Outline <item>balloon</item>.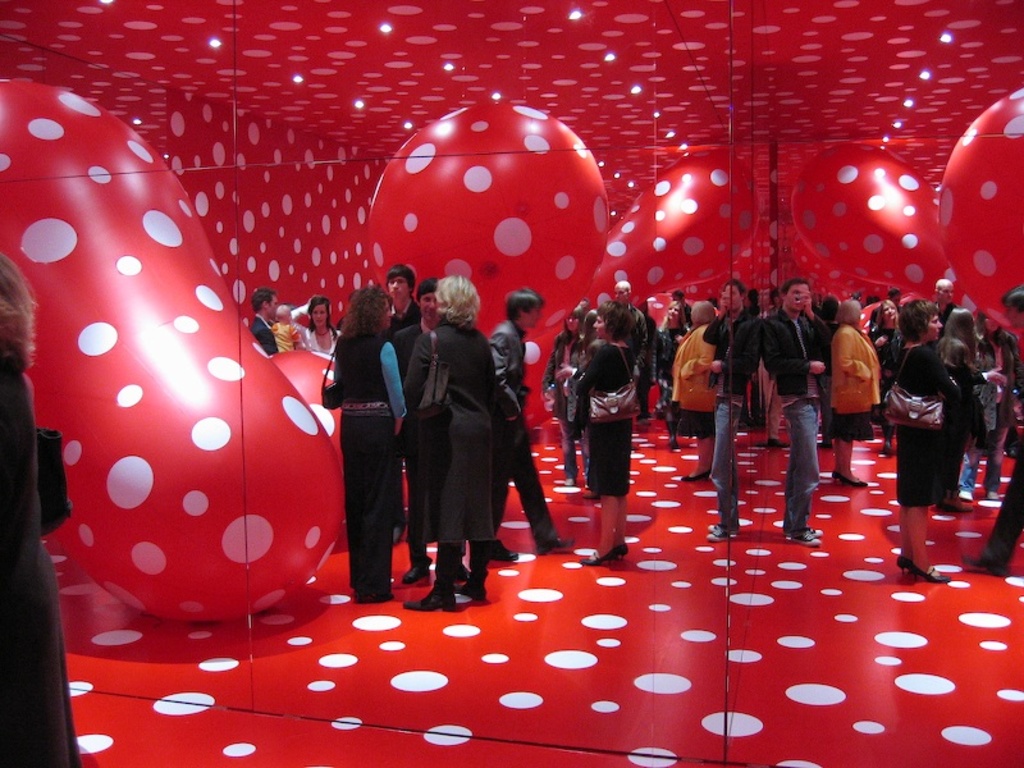
Outline: (left=266, top=348, right=349, bottom=463).
